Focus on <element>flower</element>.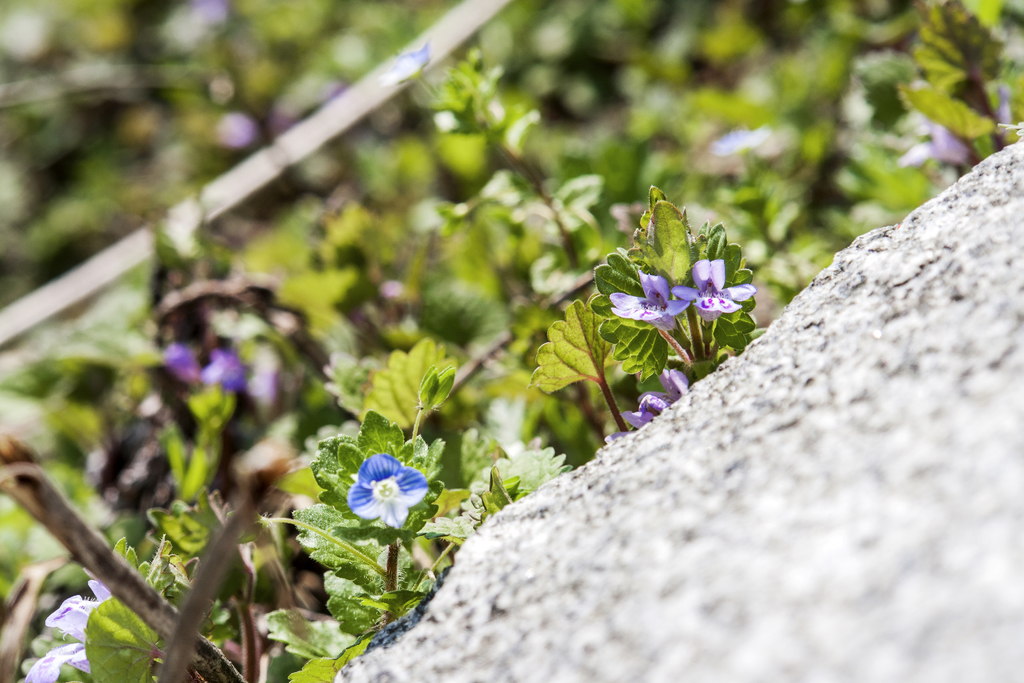
Focused at box=[671, 253, 755, 316].
